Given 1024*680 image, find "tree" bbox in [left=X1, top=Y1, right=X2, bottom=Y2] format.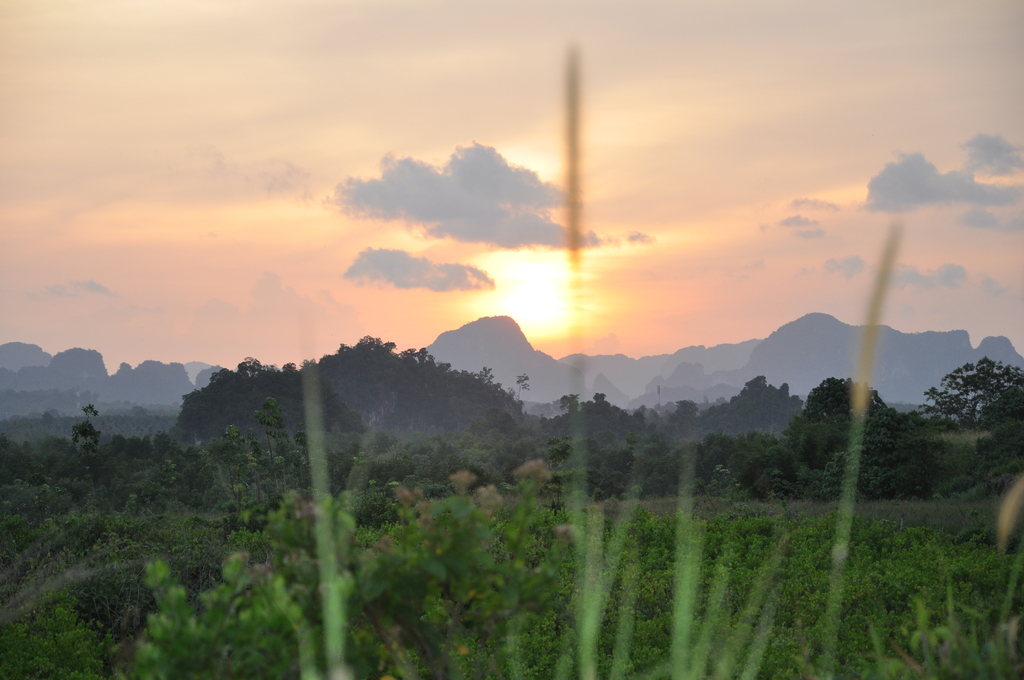
[left=305, top=330, right=525, bottom=425].
